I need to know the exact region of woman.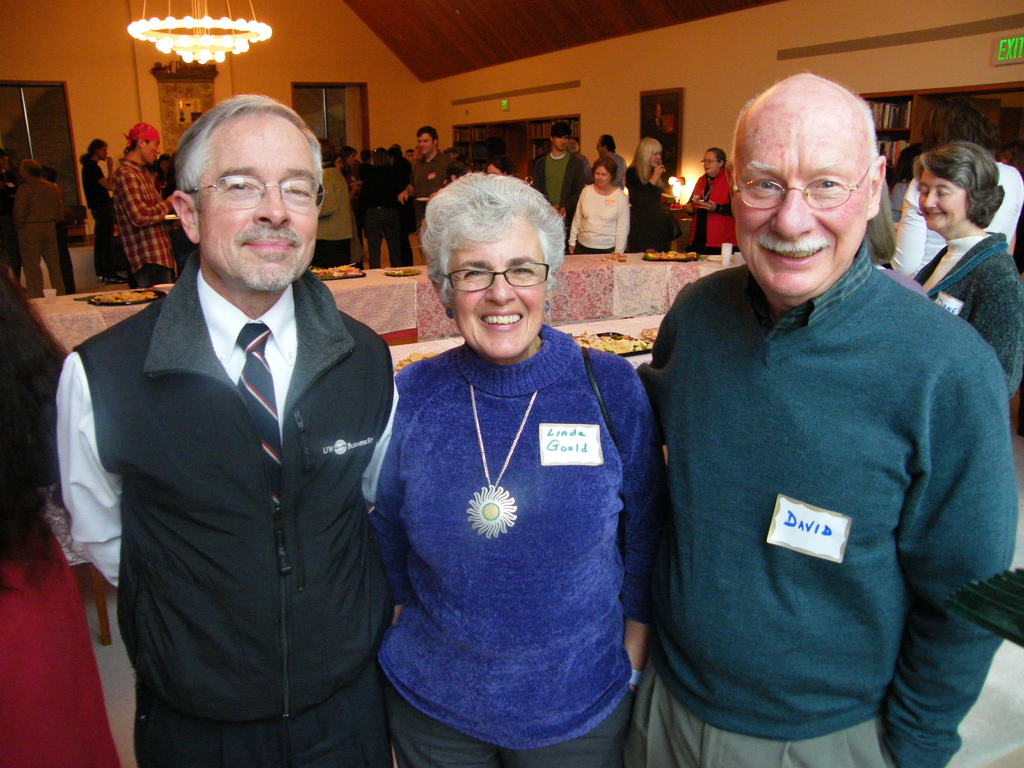
Region: 620, 135, 680, 257.
